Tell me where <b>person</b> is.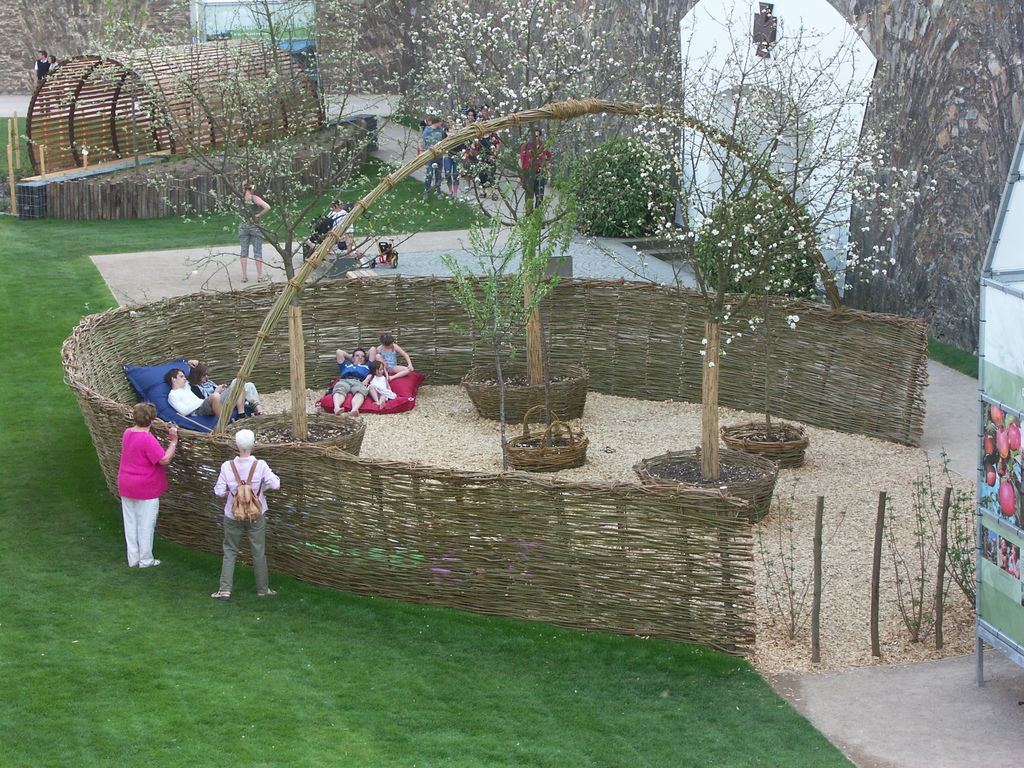
<b>person</b> is at bbox(323, 200, 362, 253).
